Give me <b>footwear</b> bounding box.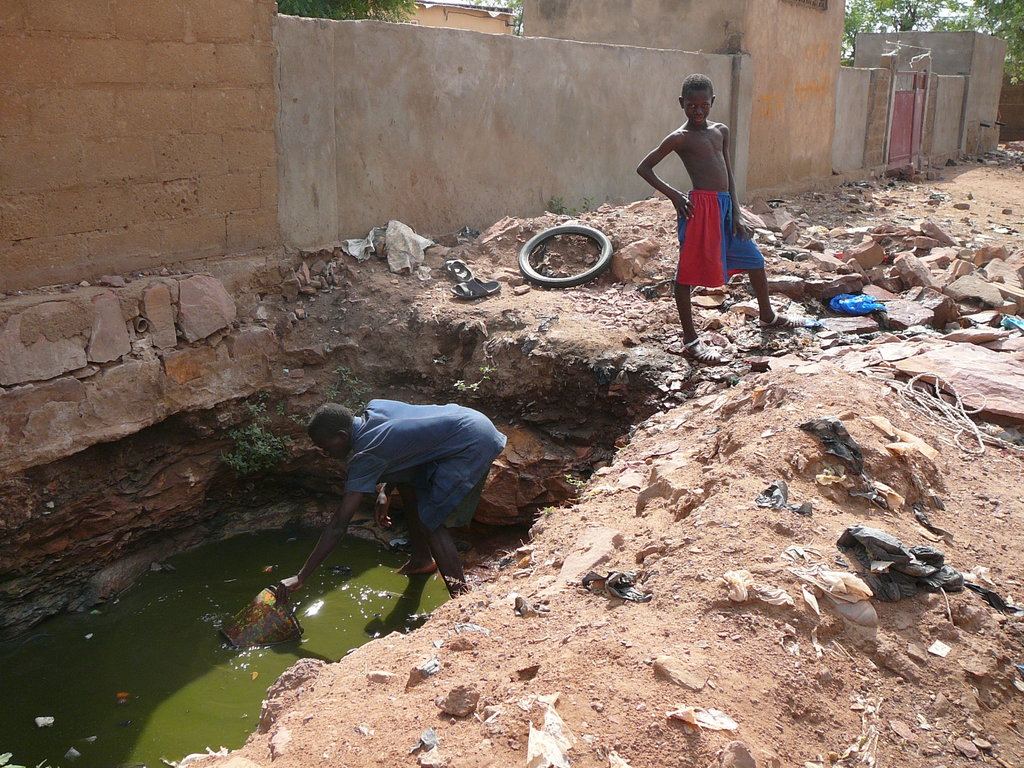
bbox=(680, 333, 727, 365).
